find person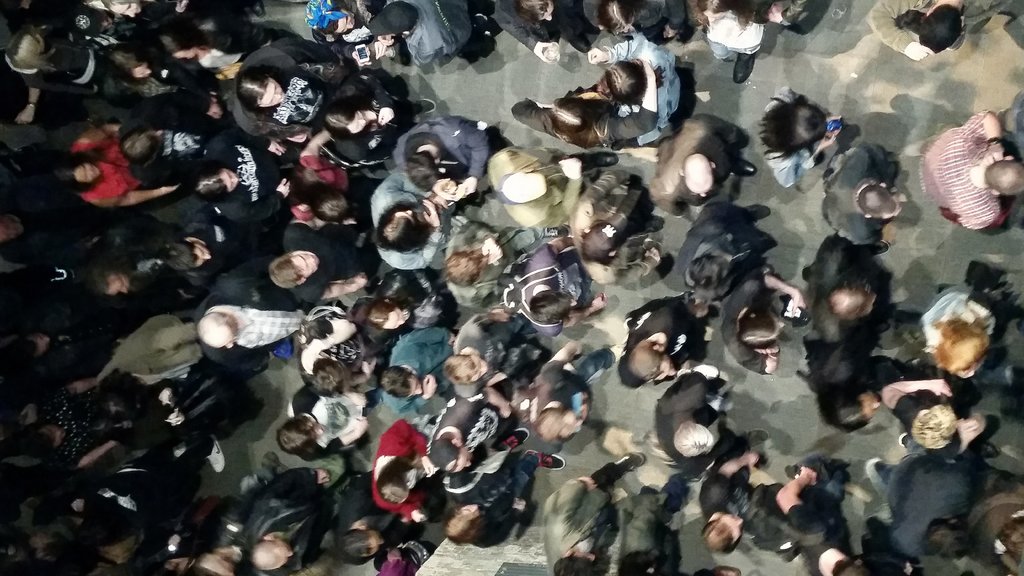
x1=797 y1=337 x2=892 y2=433
